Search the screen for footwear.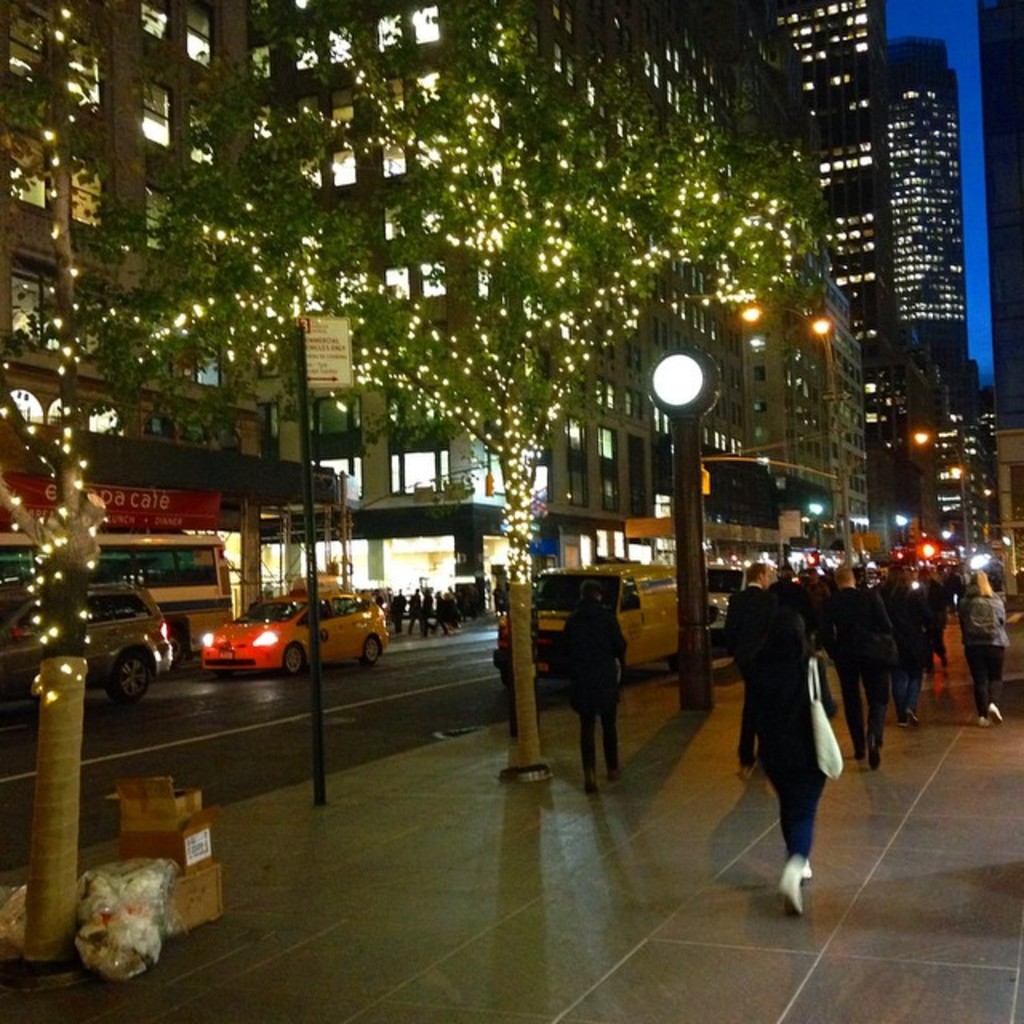
Found at region(901, 706, 923, 728).
